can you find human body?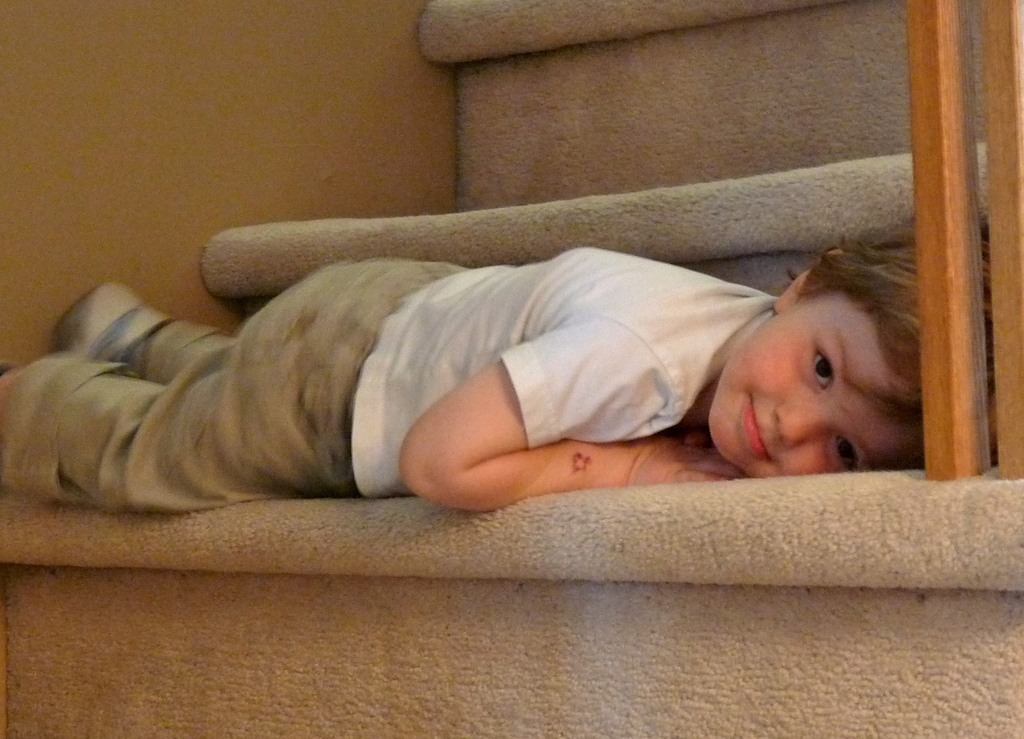
Yes, bounding box: (36, 191, 890, 542).
